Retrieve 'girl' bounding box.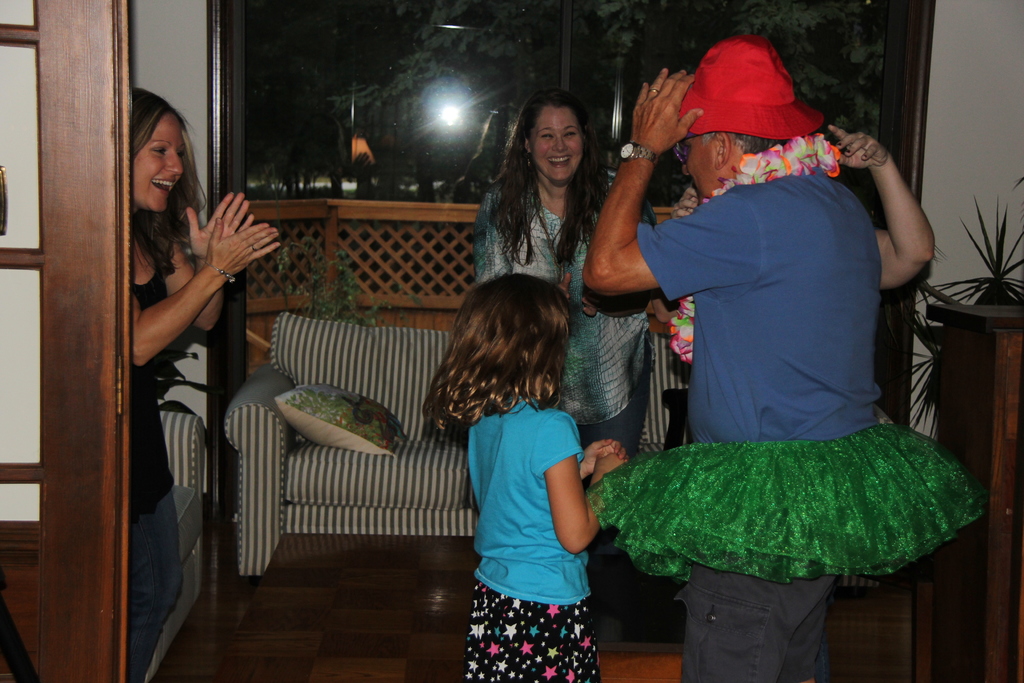
Bounding box: <bbox>428, 270, 623, 678</bbox>.
